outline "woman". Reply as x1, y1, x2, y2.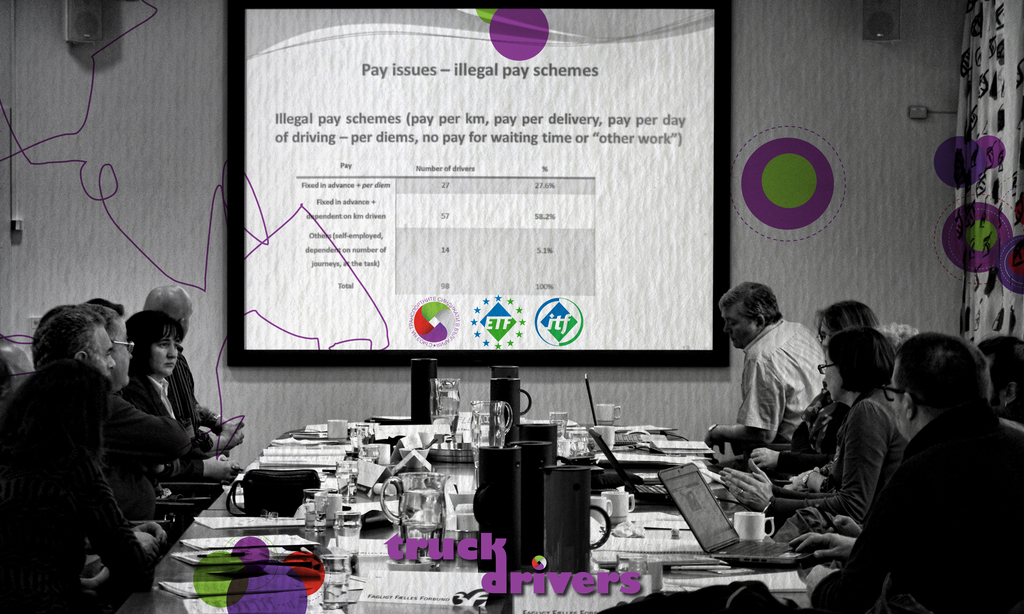
739, 288, 881, 485.
